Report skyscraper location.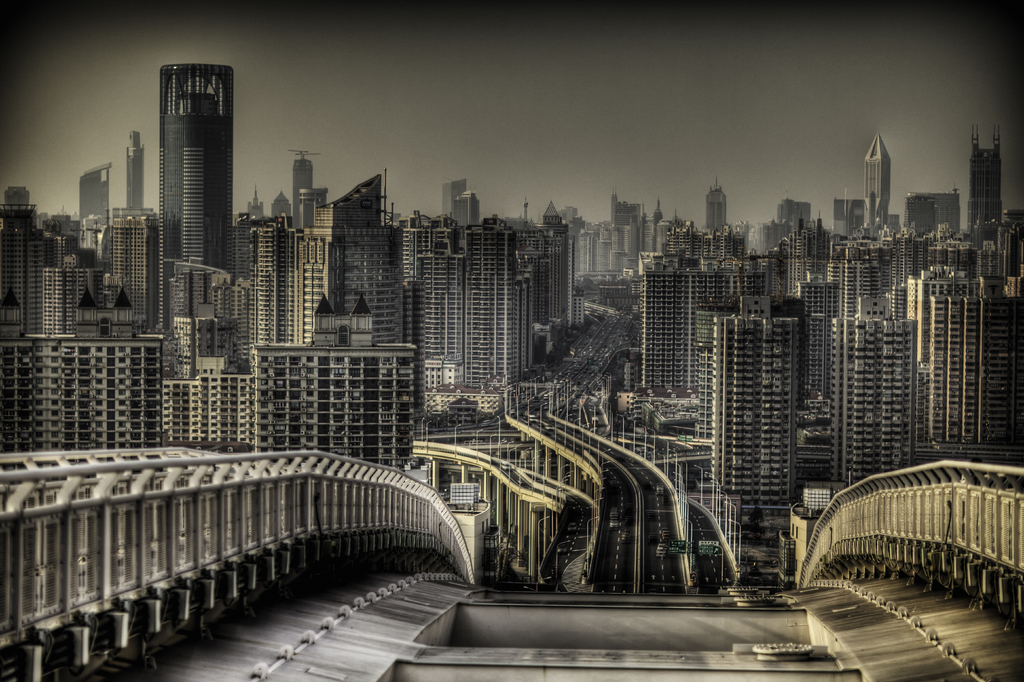
Report: locate(964, 139, 1013, 238).
